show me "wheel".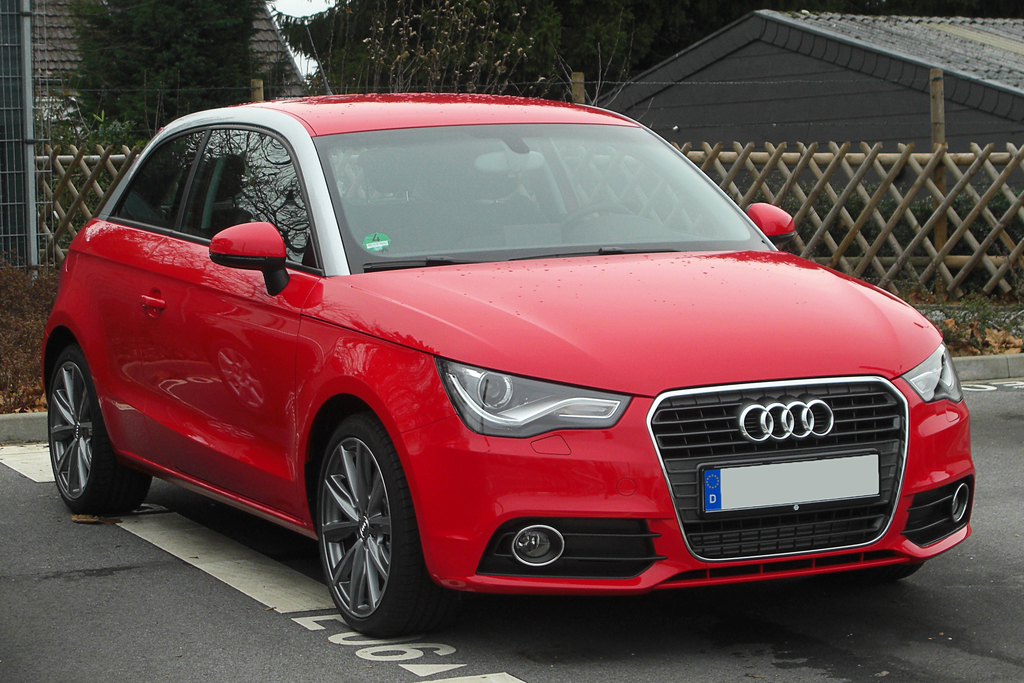
"wheel" is here: {"x1": 45, "y1": 345, "x2": 154, "y2": 518}.
